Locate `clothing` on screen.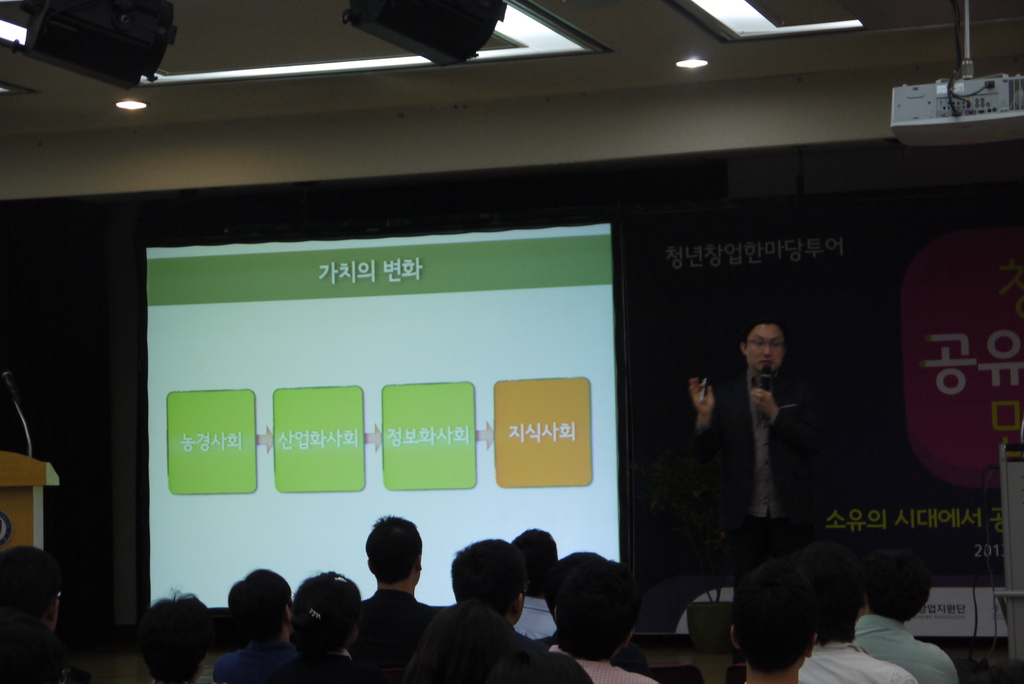
On screen at region(0, 615, 72, 683).
